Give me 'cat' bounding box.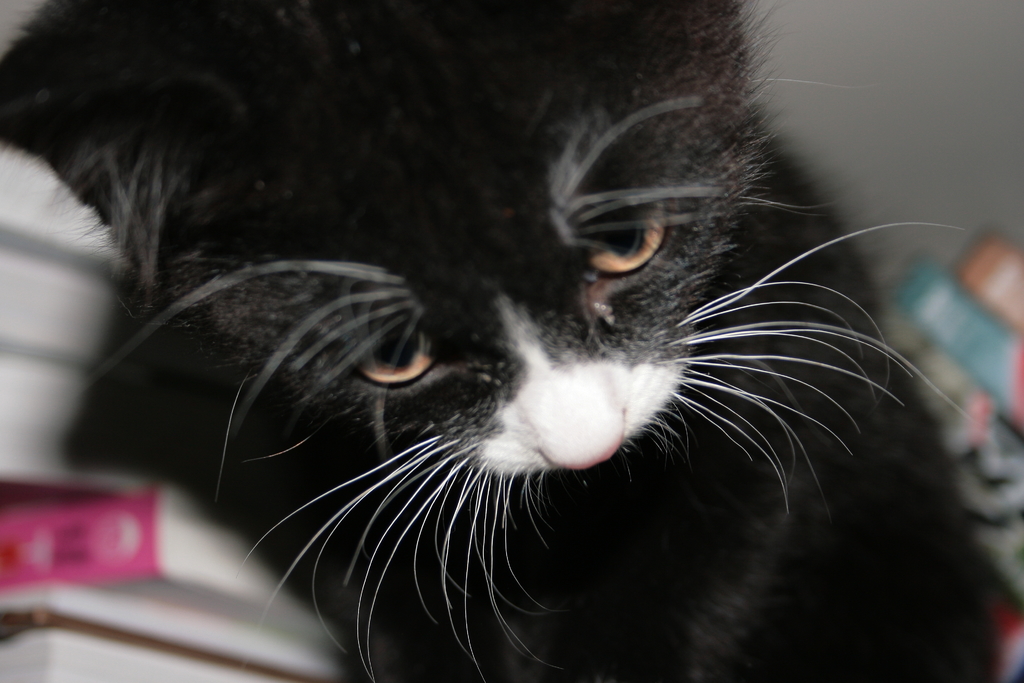
0, 0, 991, 682.
